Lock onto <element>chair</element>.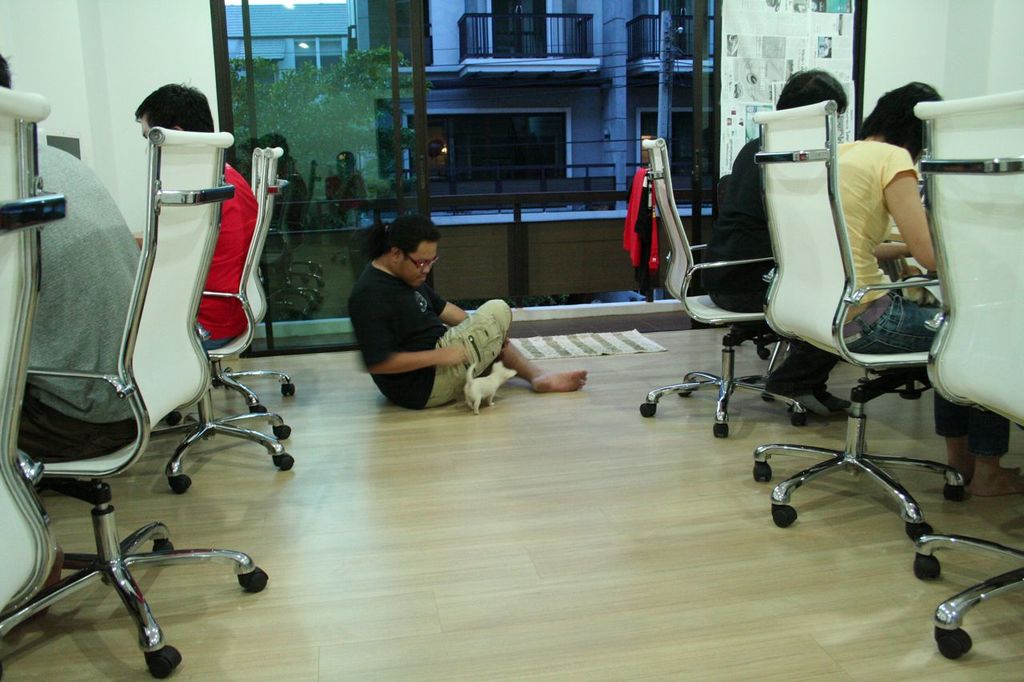
Locked: region(0, 126, 272, 678).
